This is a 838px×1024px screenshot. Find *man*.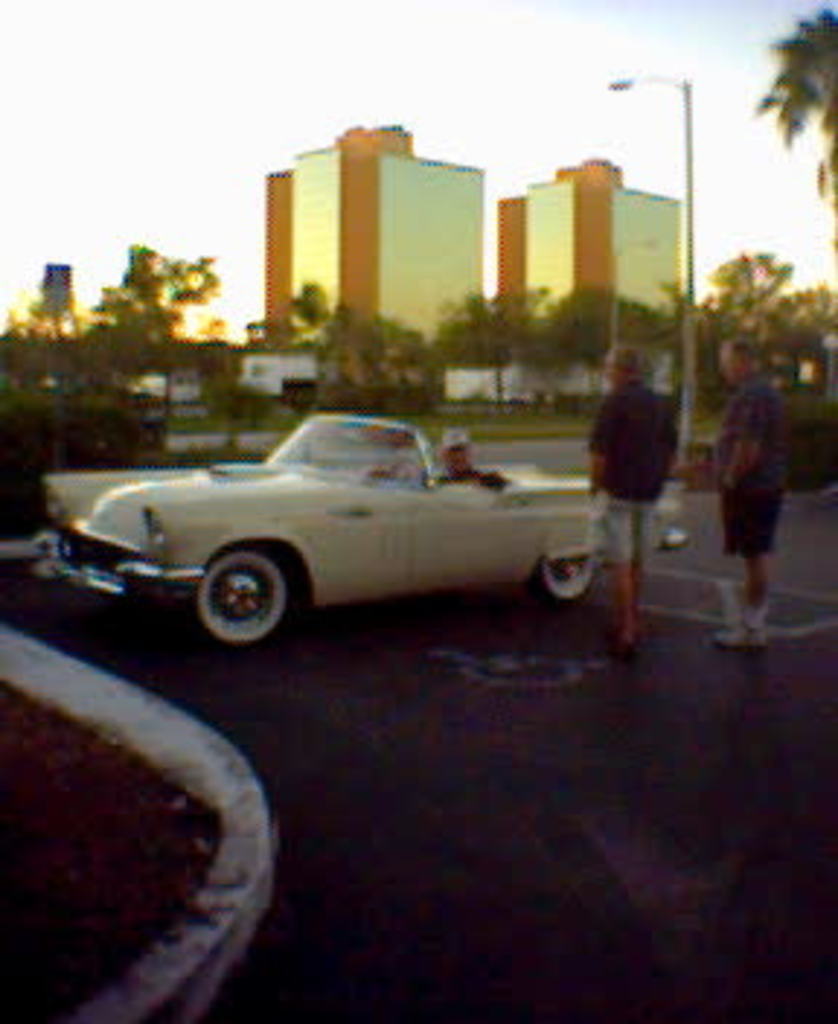
Bounding box: (367, 425, 422, 486).
